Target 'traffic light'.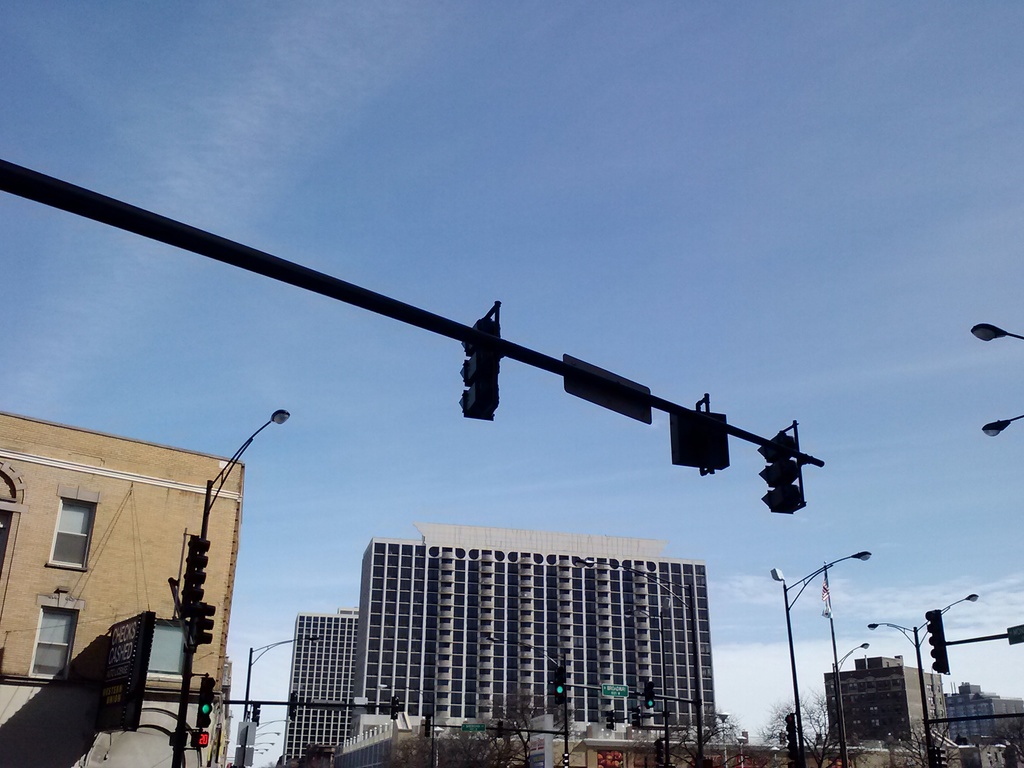
Target region: locate(181, 535, 209, 614).
